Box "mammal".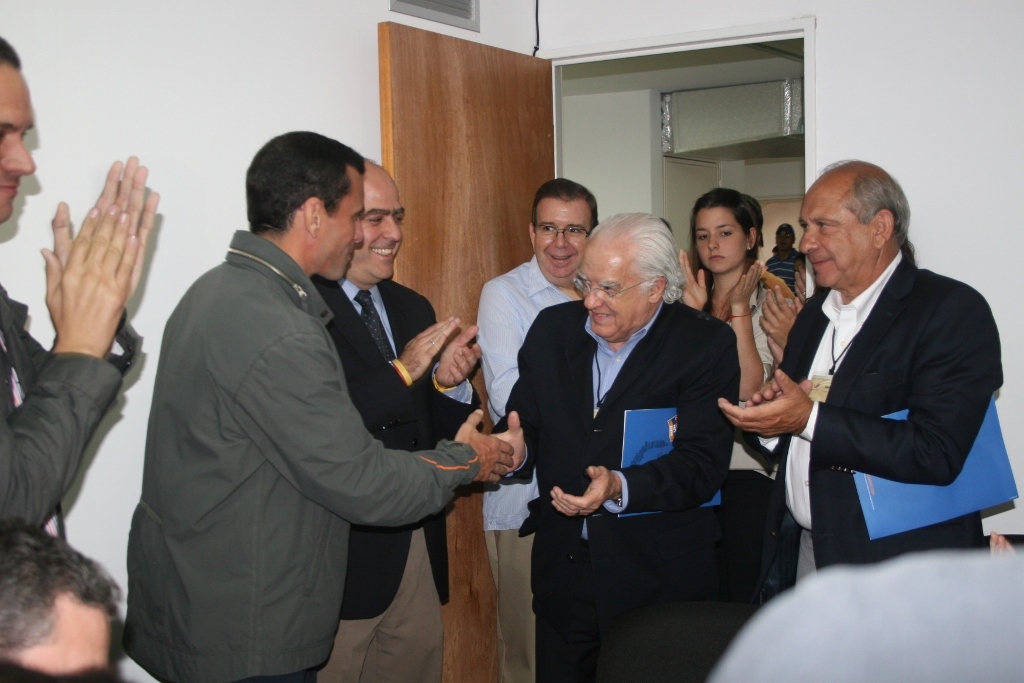
0:518:136:682.
